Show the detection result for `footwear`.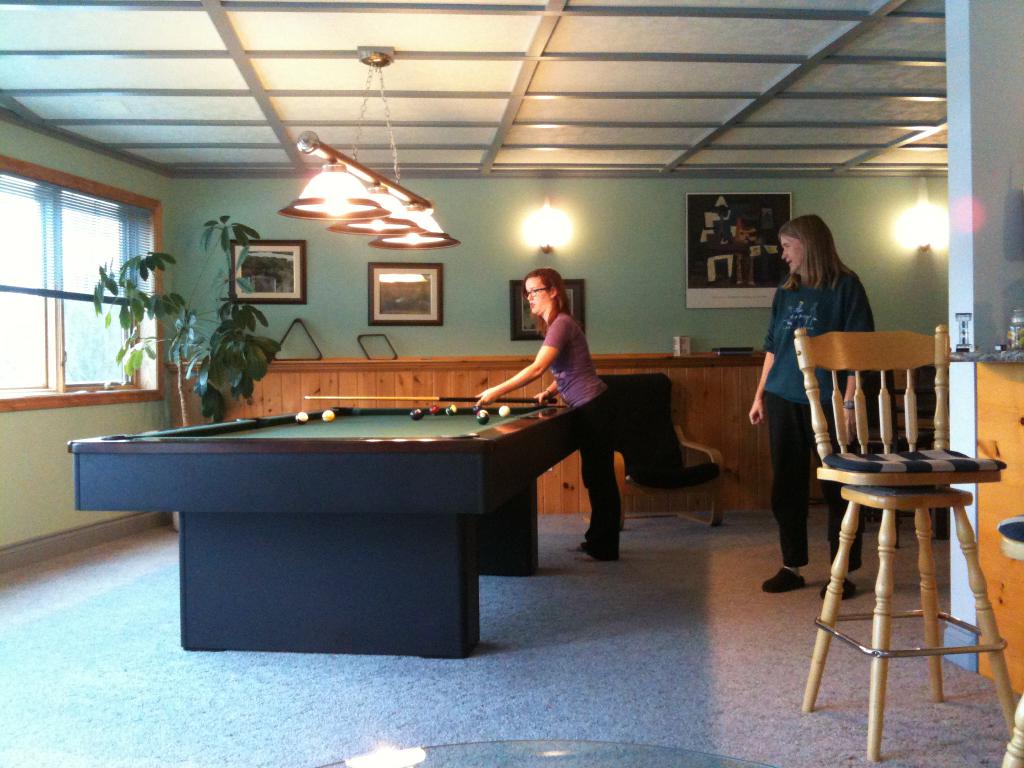
820/579/860/602.
